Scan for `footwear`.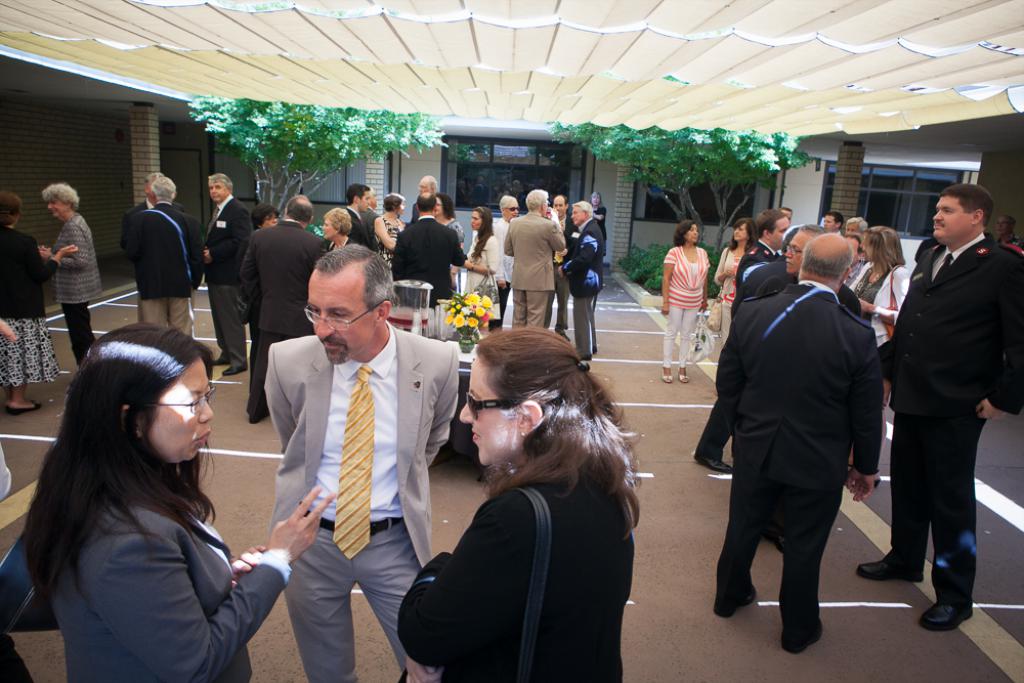
Scan result: <region>246, 402, 269, 429</region>.
